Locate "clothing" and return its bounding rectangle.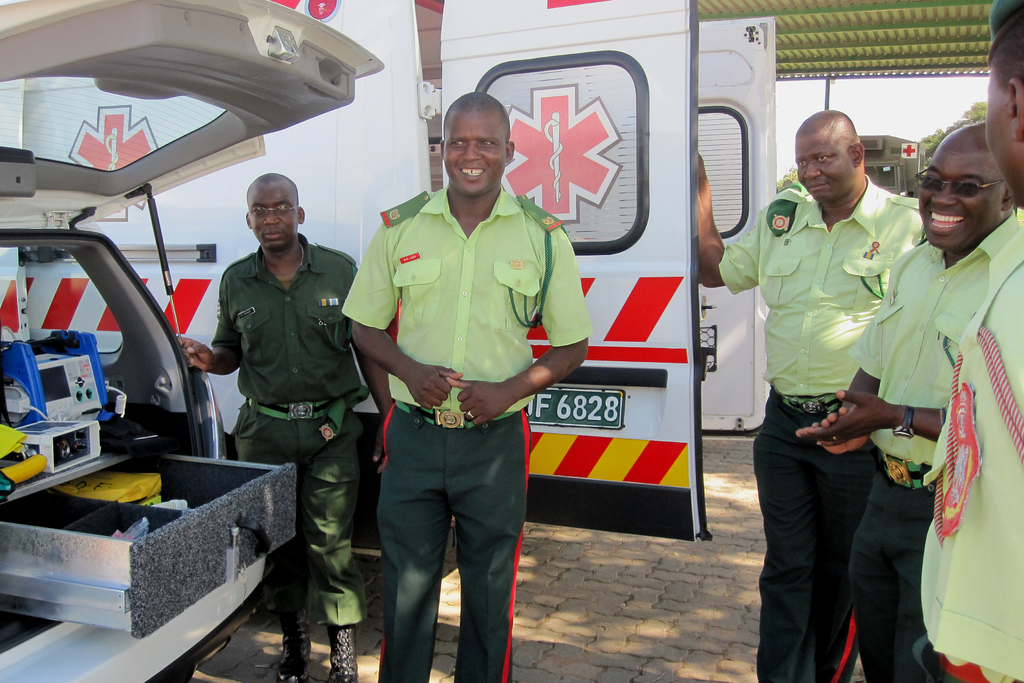
box(857, 226, 1014, 682).
